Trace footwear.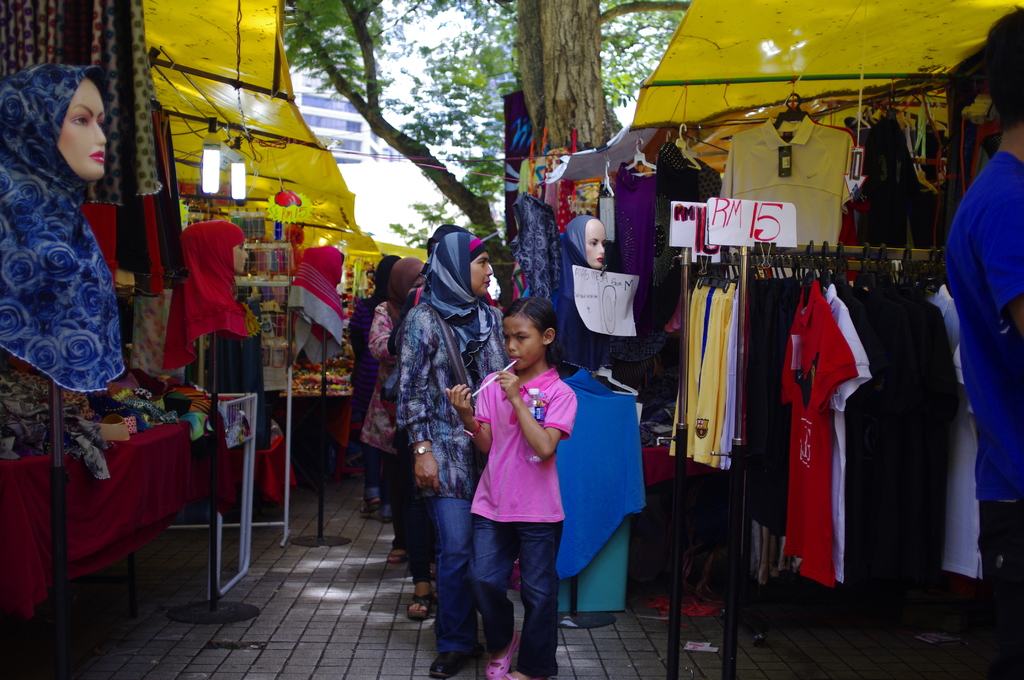
Traced to region(403, 596, 428, 620).
